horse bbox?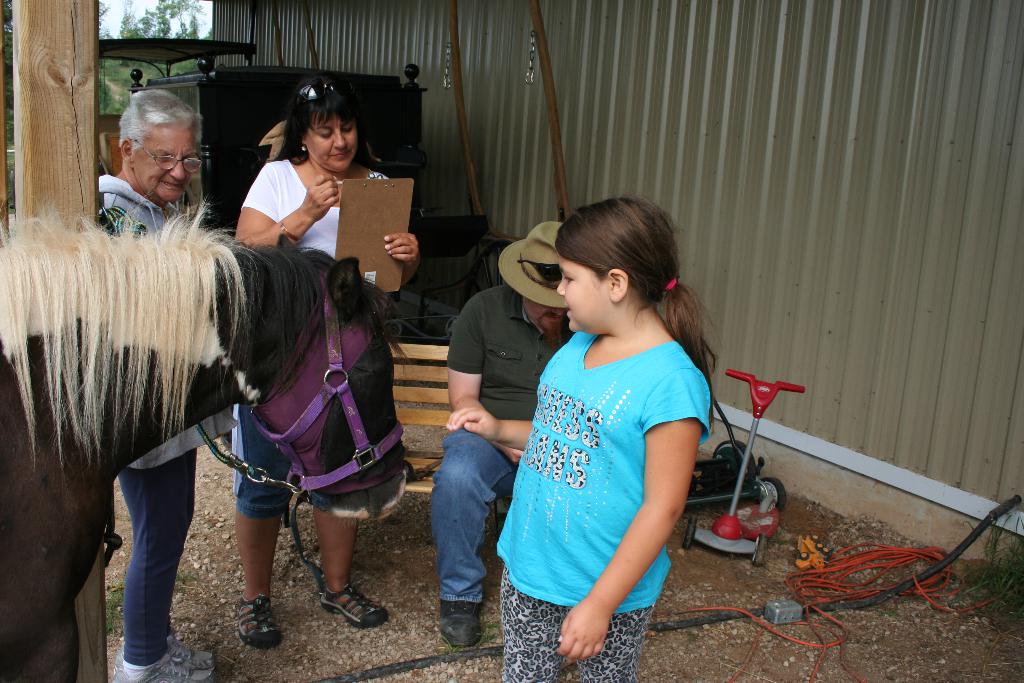
<box>0,192,403,682</box>
